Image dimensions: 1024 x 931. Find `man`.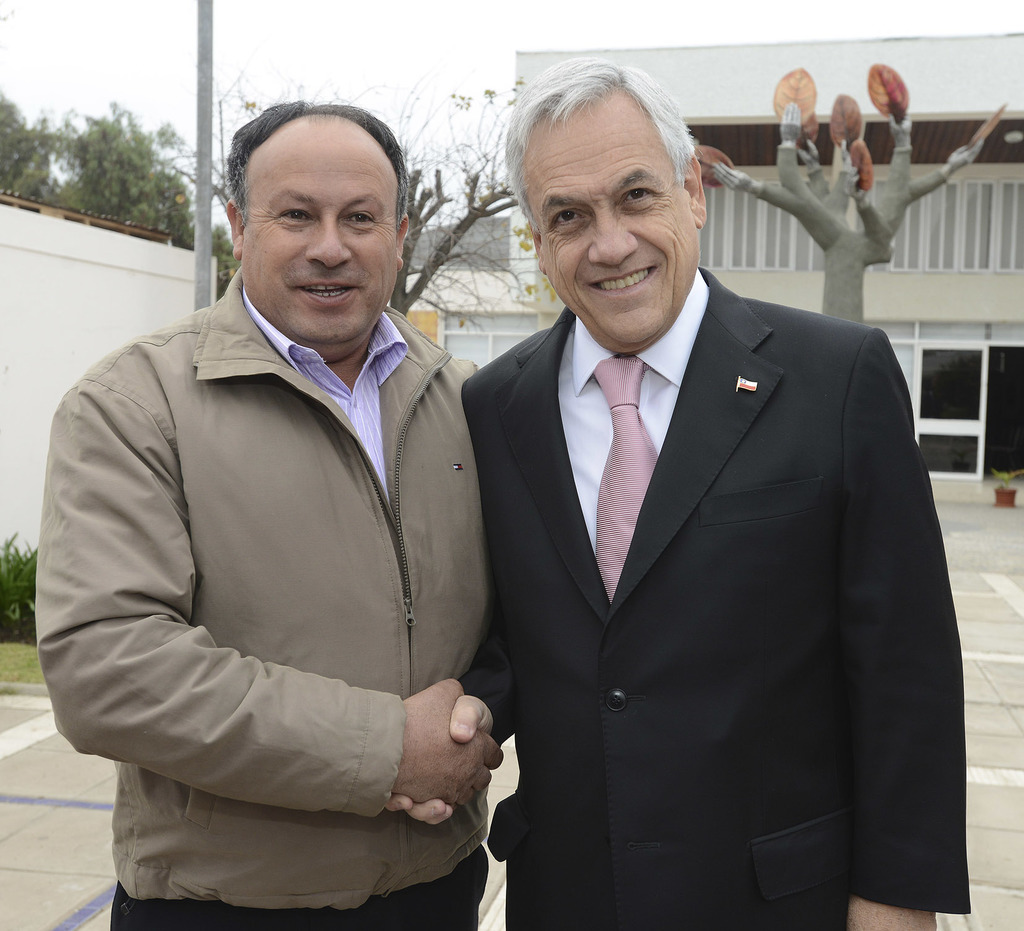
crop(389, 53, 966, 930).
